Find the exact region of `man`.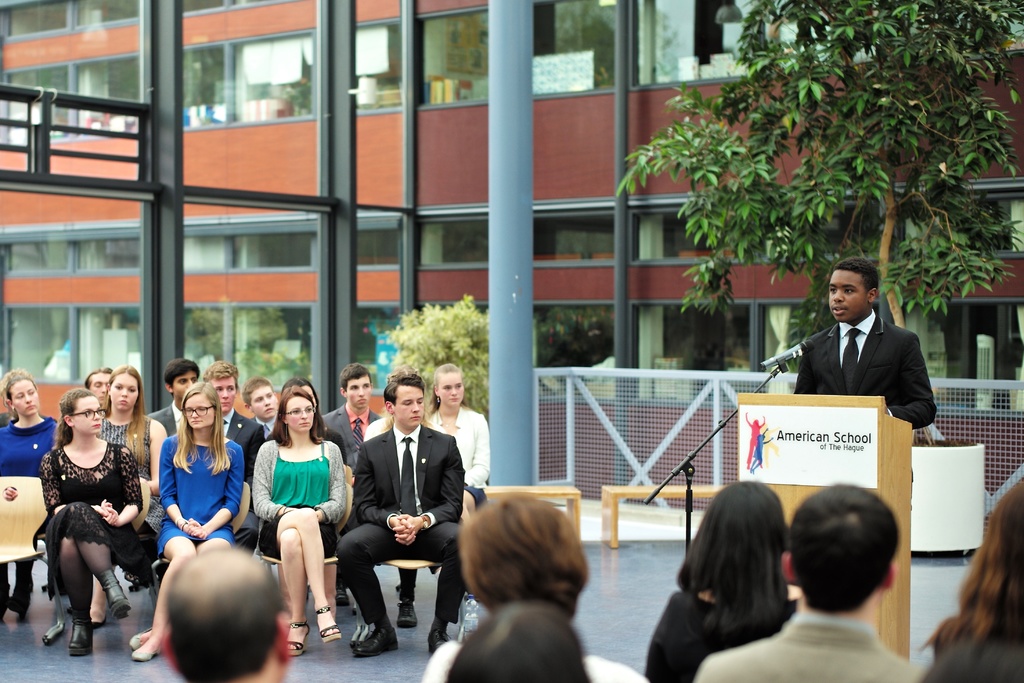
Exact region: {"left": 792, "top": 254, "right": 940, "bottom": 439}.
